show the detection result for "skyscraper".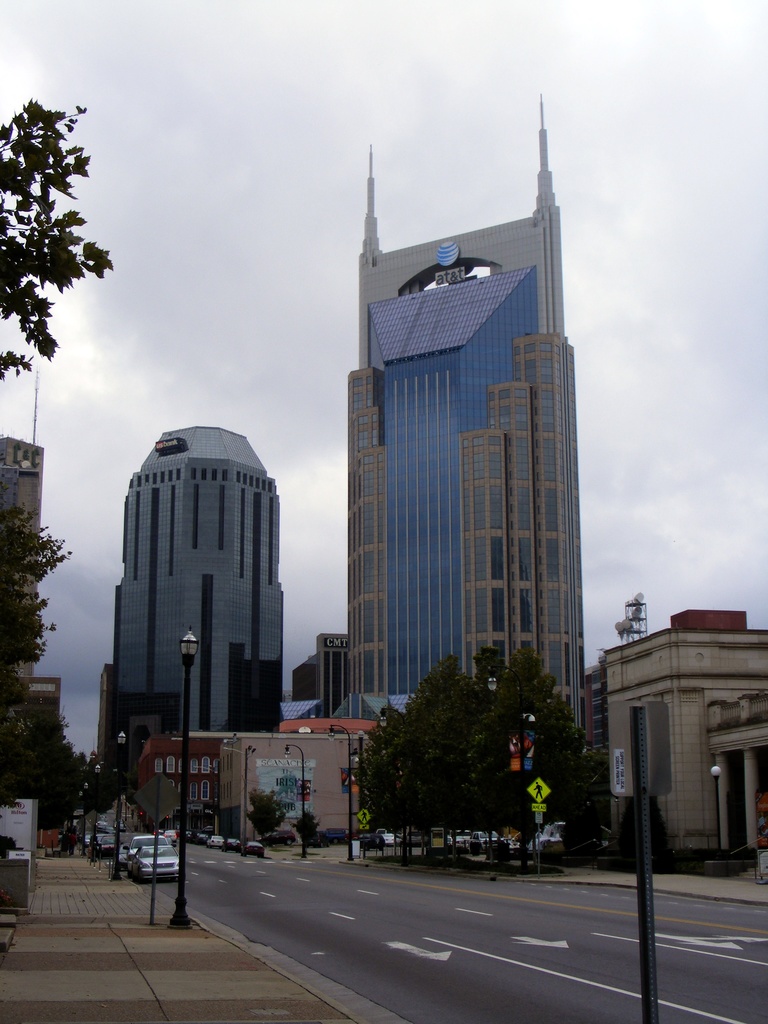
{"x1": 591, "y1": 610, "x2": 767, "y2": 876}.
